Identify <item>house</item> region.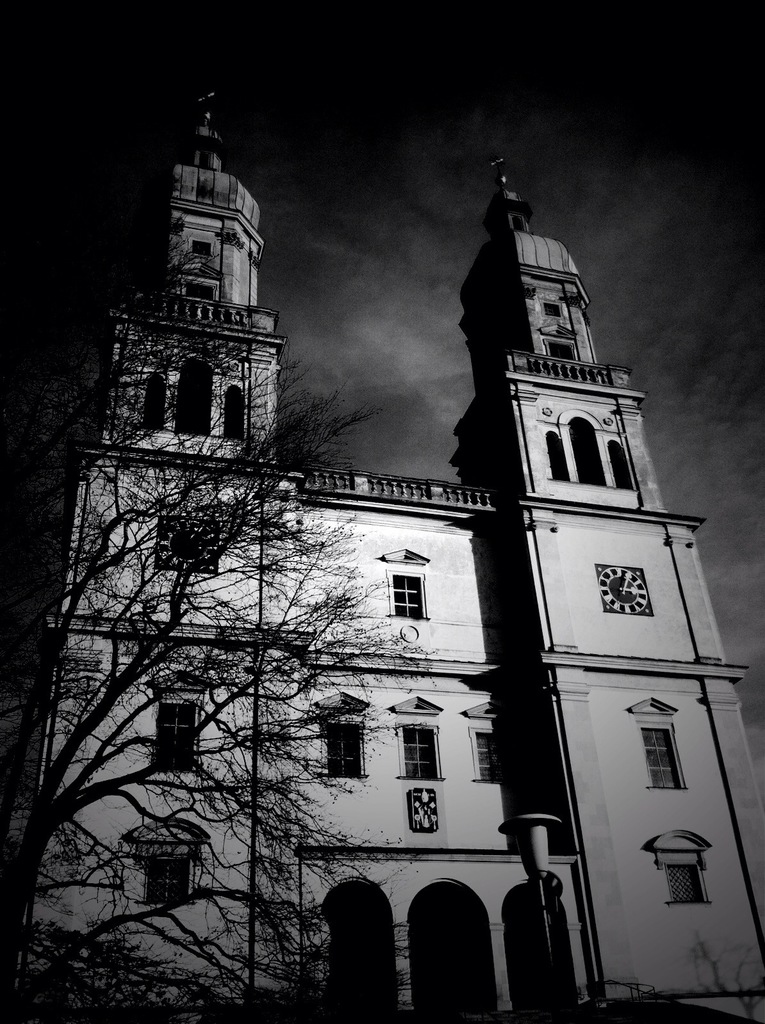
Region: 7 81 764 1023.
